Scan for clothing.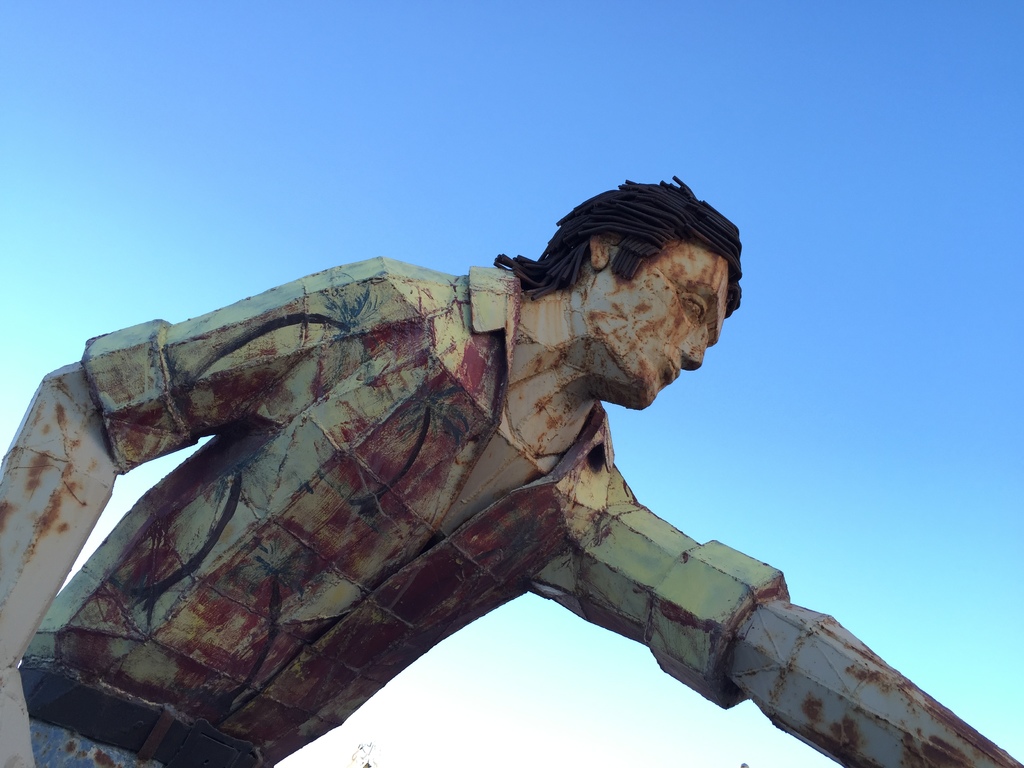
Scan result: BBox(31, 188, 930, 744).
